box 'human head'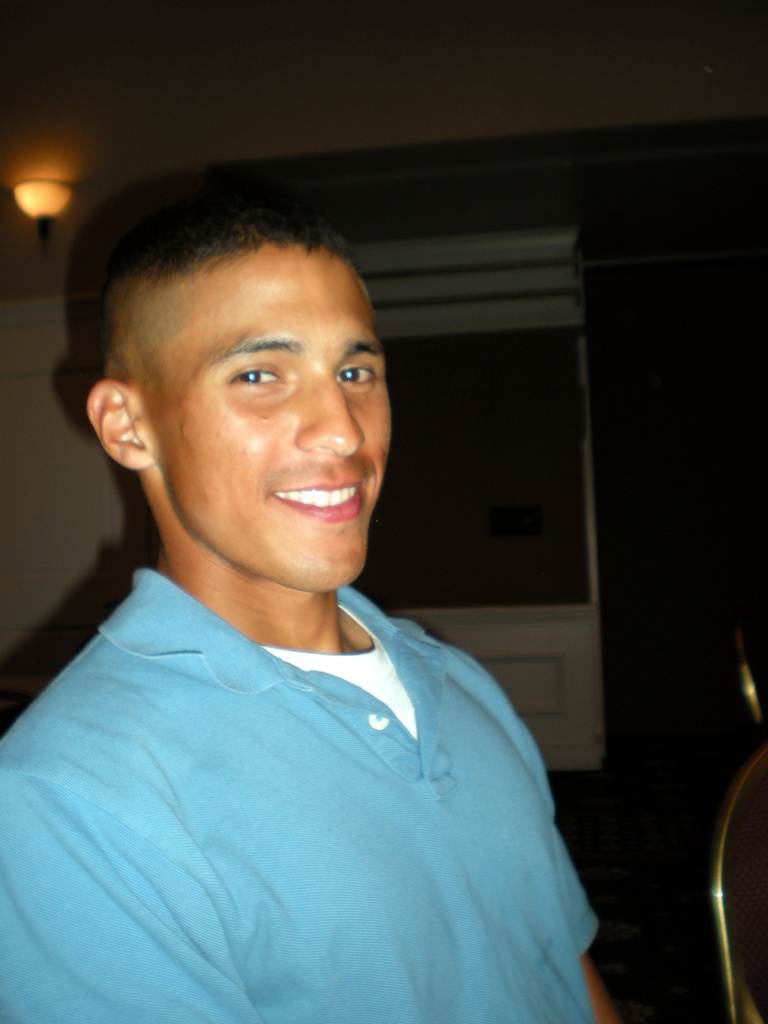
<box>92,199,419,590</box>
